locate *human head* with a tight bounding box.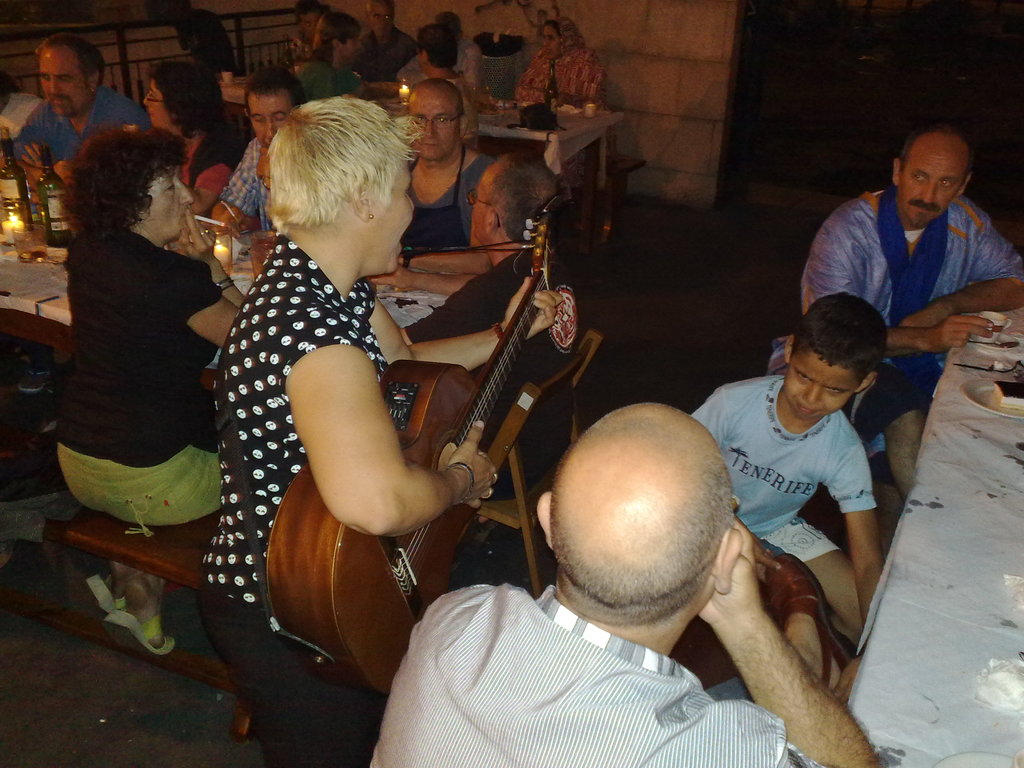
x1=470 y1=152 x2=558 y2=254.
